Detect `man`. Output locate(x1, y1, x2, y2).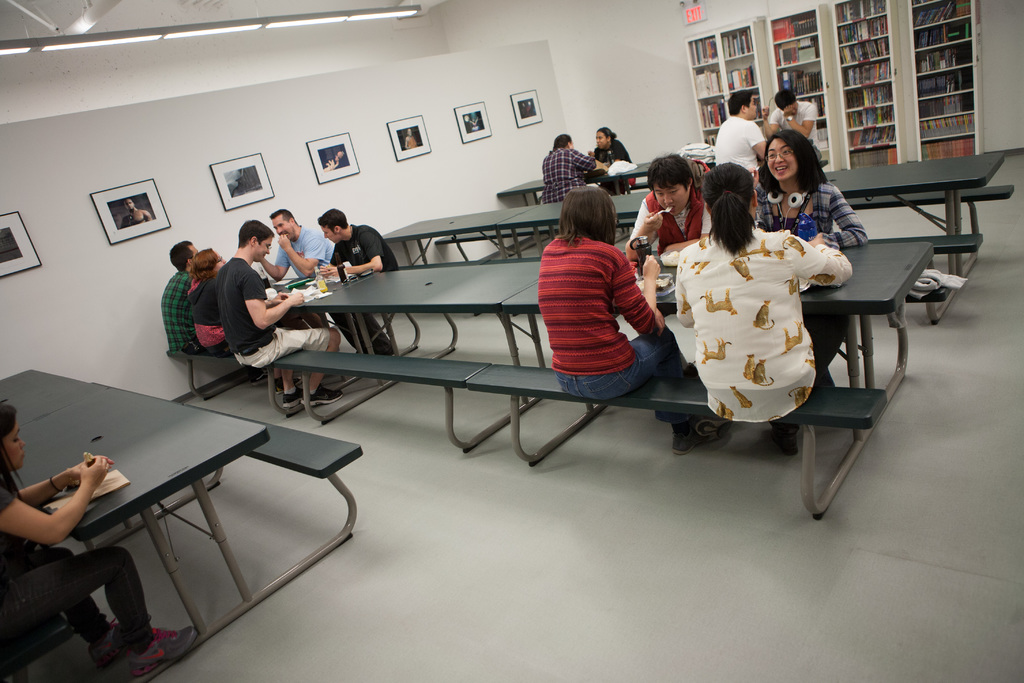
locate(214, 219, 344, 415).
